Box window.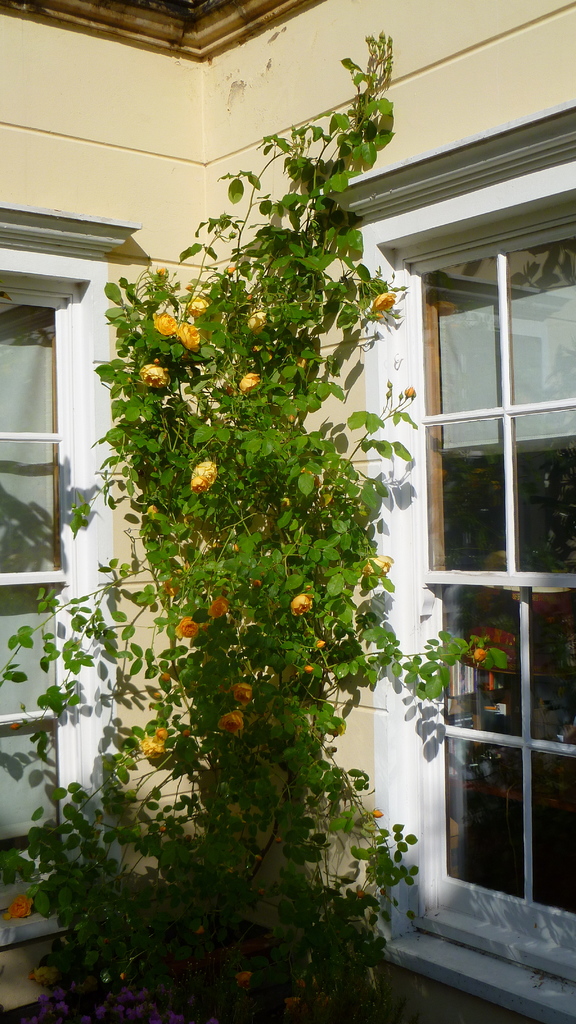
region(0, 204, 133, 952).
